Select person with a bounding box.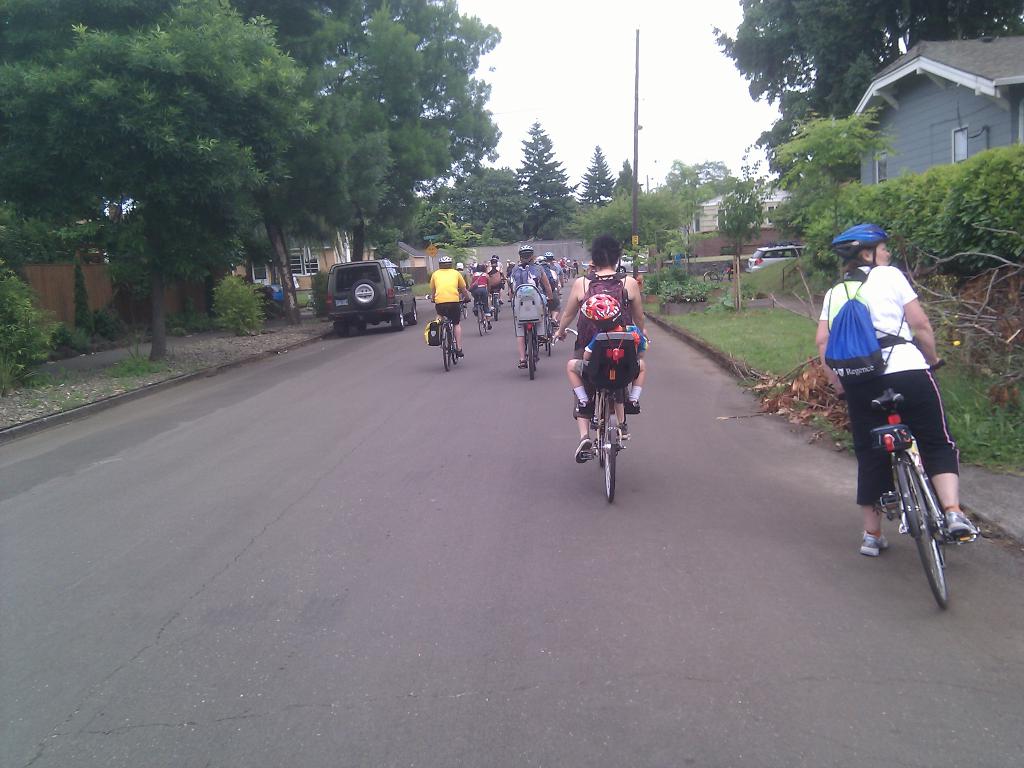
l=551, t=239, r=639, b=462.
